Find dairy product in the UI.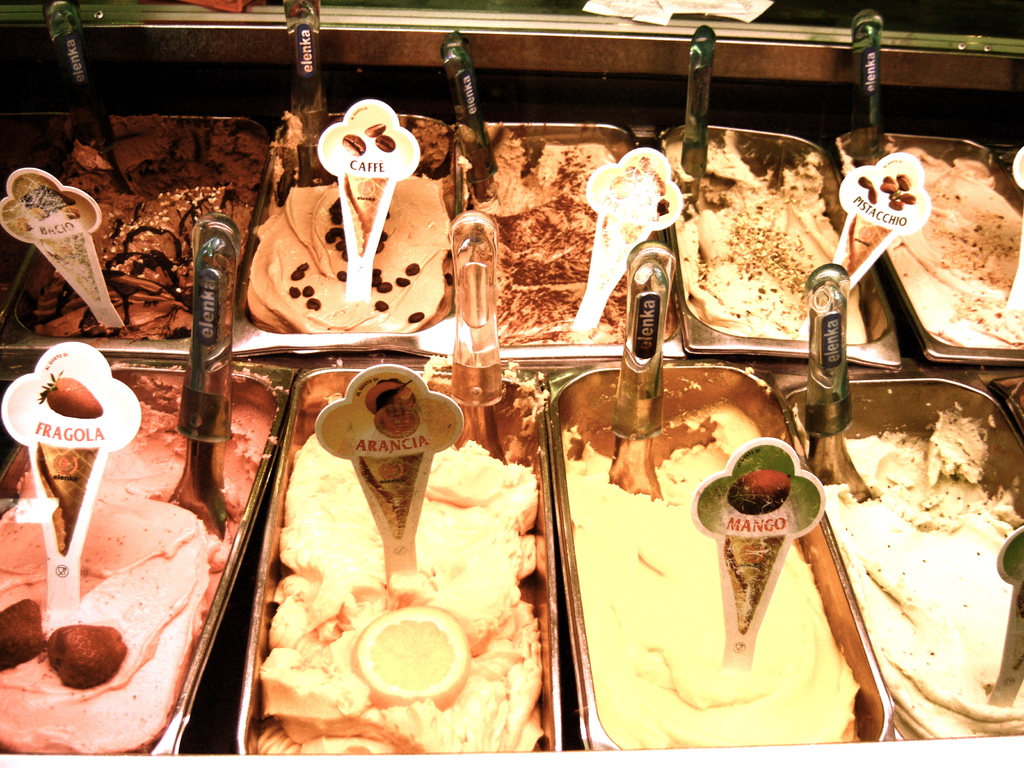
UI element at 489/142/639/346.
